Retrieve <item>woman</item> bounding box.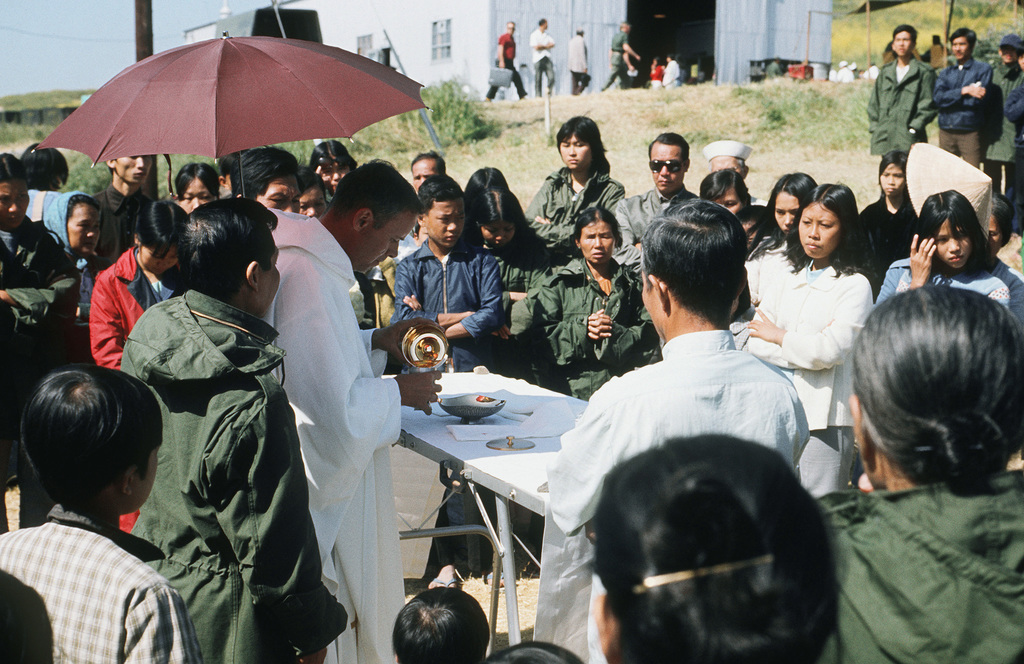
Bounding box: (748, 169, 829, 264).
